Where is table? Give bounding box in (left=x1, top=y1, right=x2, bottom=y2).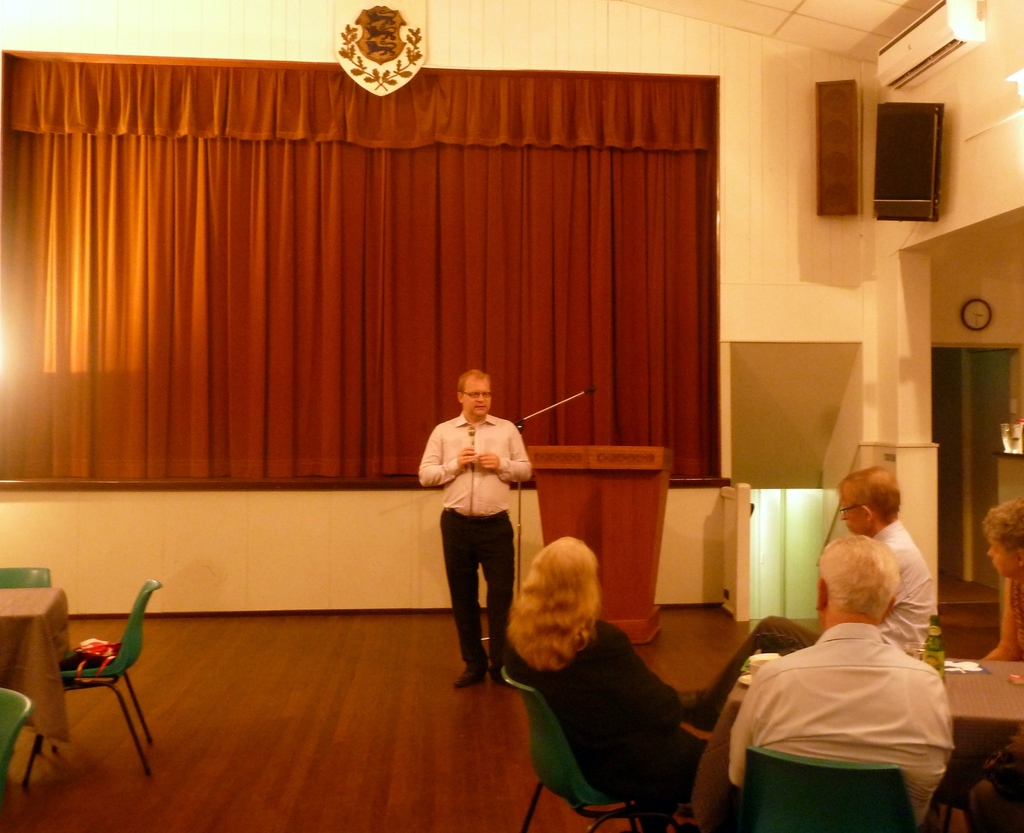
(left=541, top=431, right=698, bottom=652).
